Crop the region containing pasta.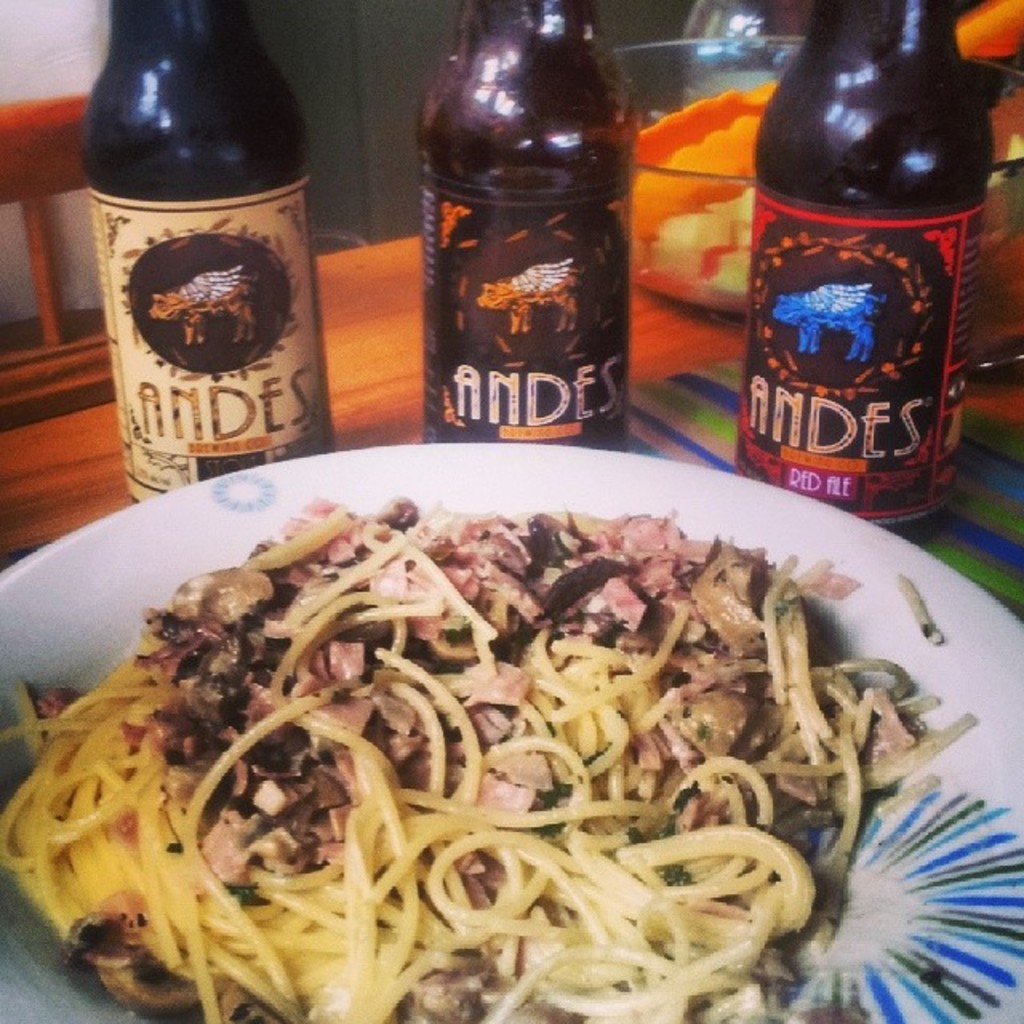
Crop region: [left=0, top=501, right=979, bottom=1022].
